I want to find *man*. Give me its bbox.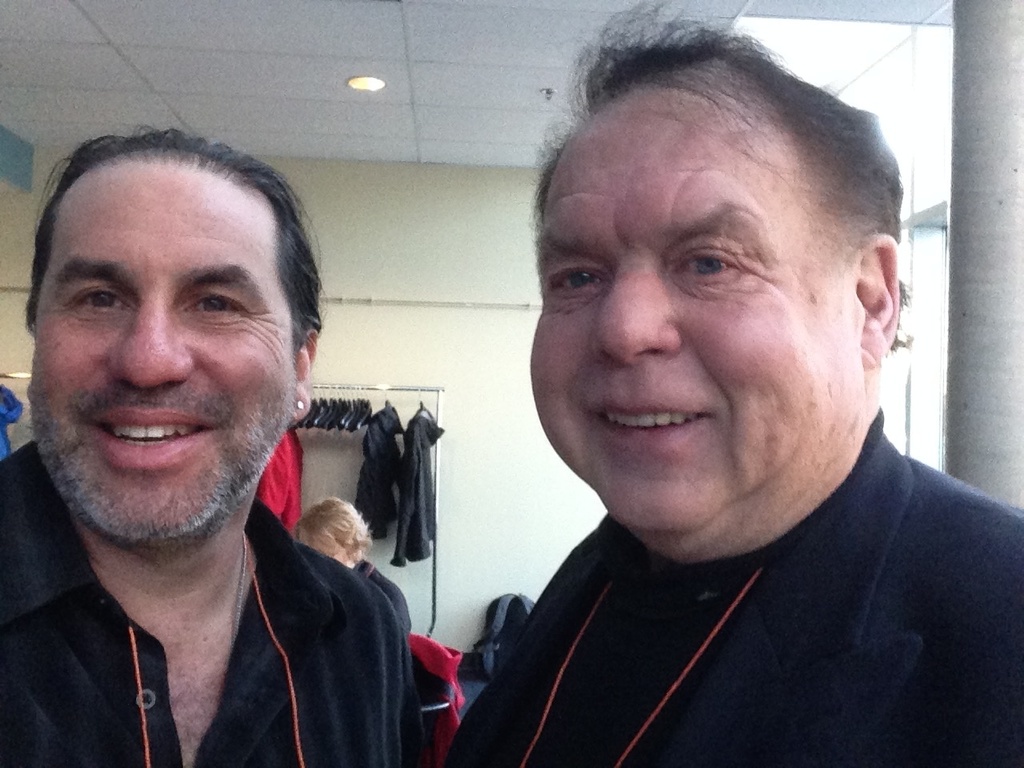
pyautogui.locateOnScreen(0, 118, 429, 767).
